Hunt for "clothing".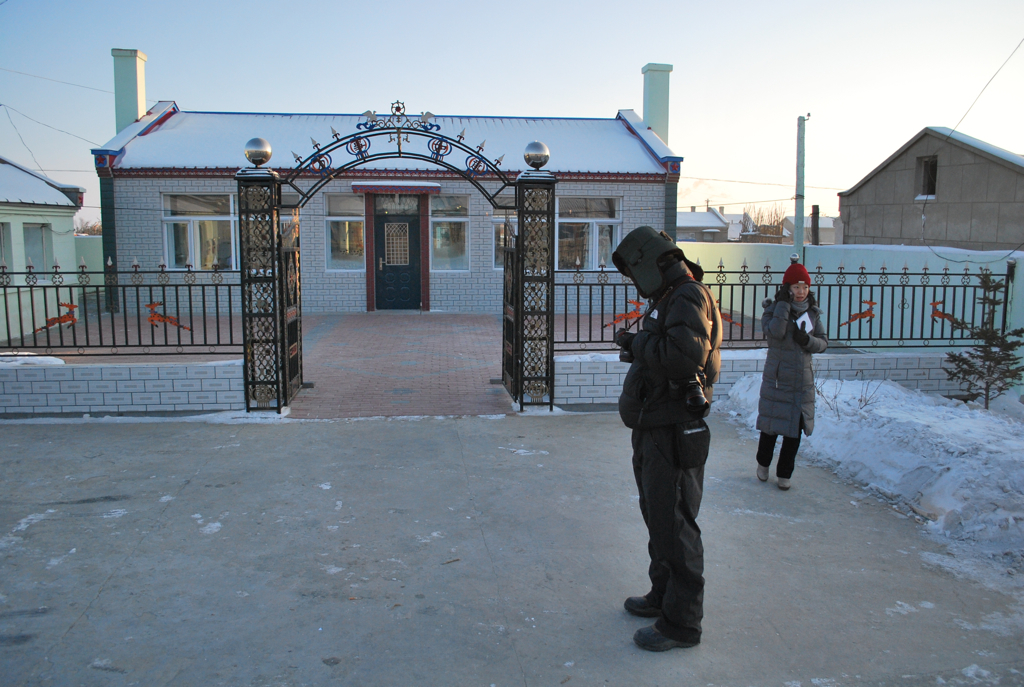
Hunted down at {"left": 752, "top": 282, "right": 830, "bottom": 470}.
